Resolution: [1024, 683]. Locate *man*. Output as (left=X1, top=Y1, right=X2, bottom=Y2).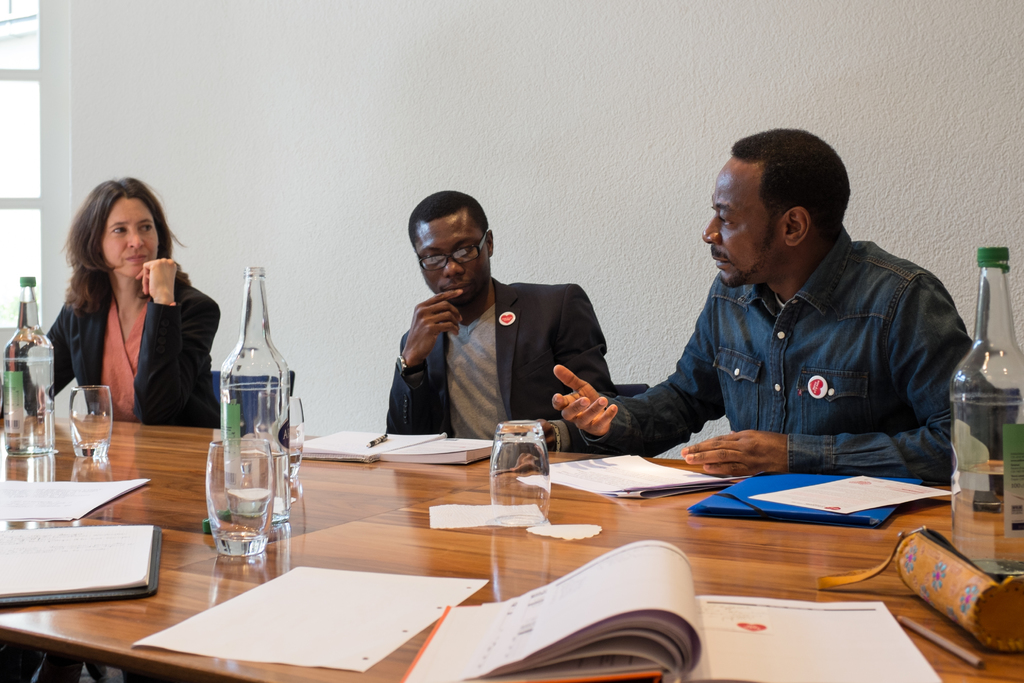
(left=592, top=133, right=977, bottom=502).
